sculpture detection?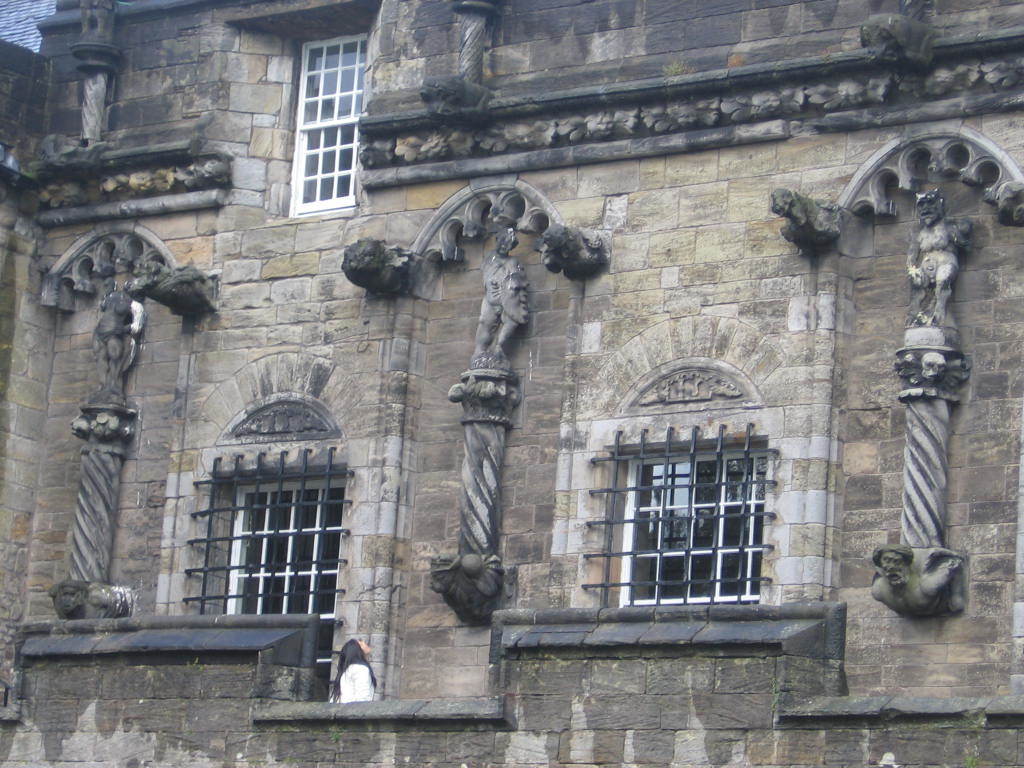
[left=47, top=260, right=137, bottom=628]
